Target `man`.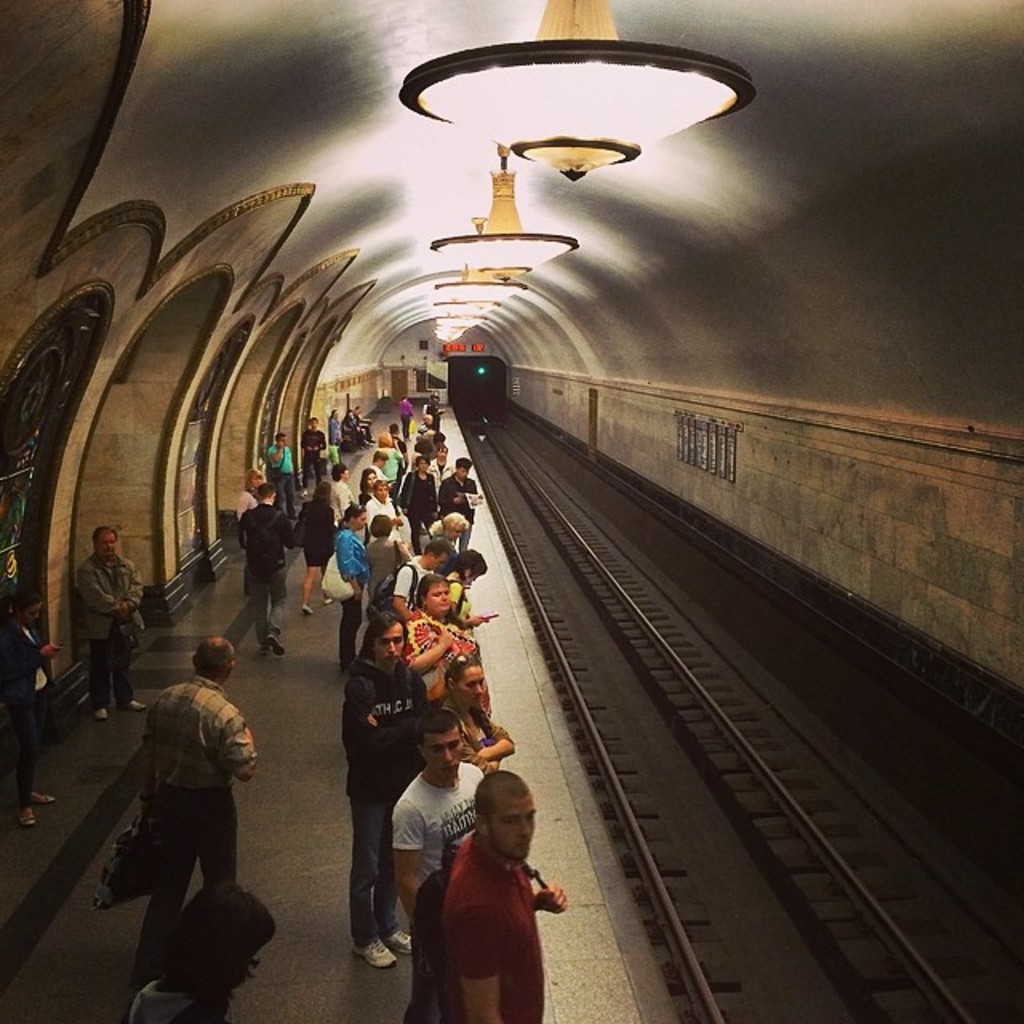
Target region: crop(341, 613, 426, 963).
